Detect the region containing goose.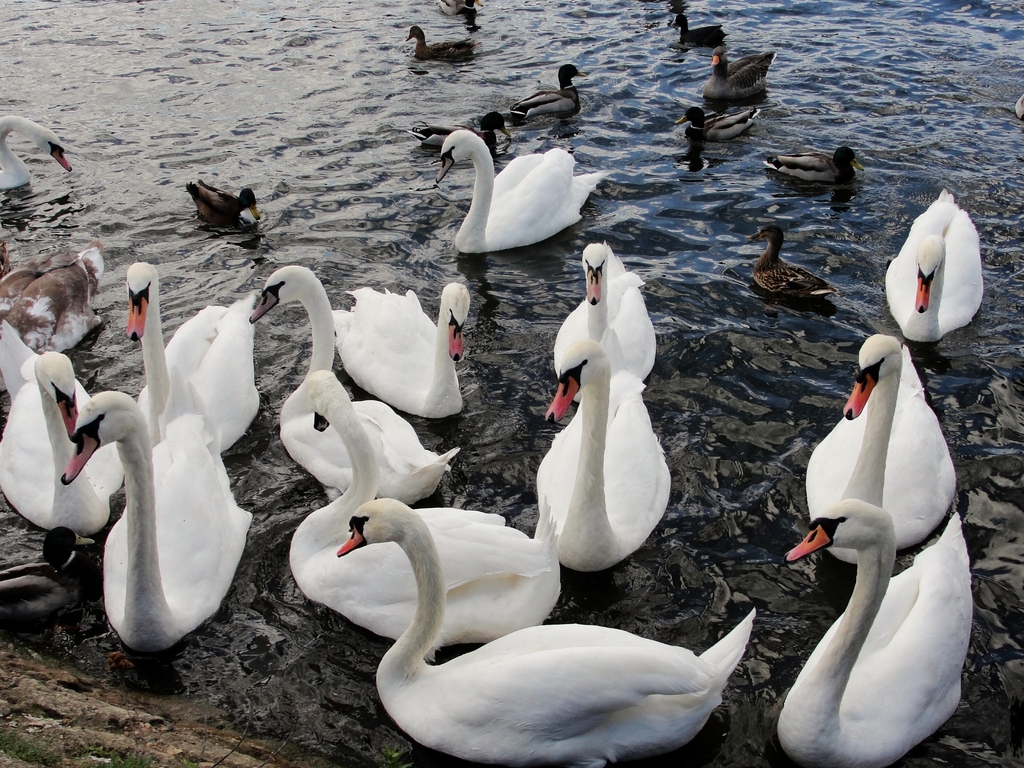
box(426, 113, 621, 251).
